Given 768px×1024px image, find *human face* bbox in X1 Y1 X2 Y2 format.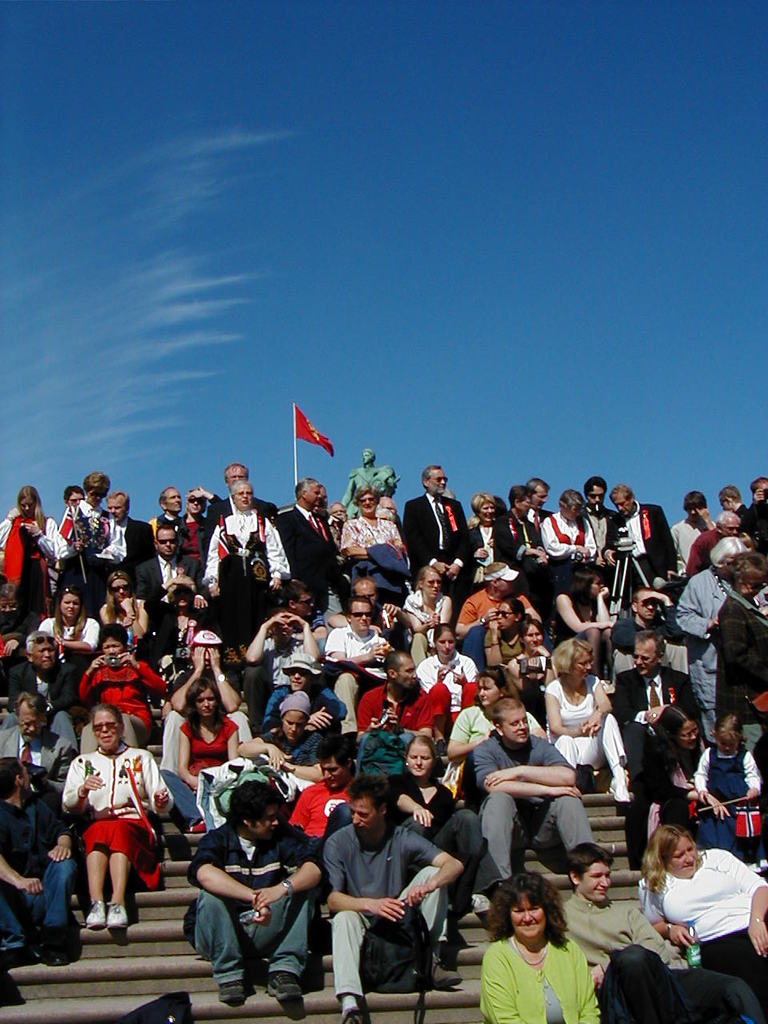
511 887 546 943.
